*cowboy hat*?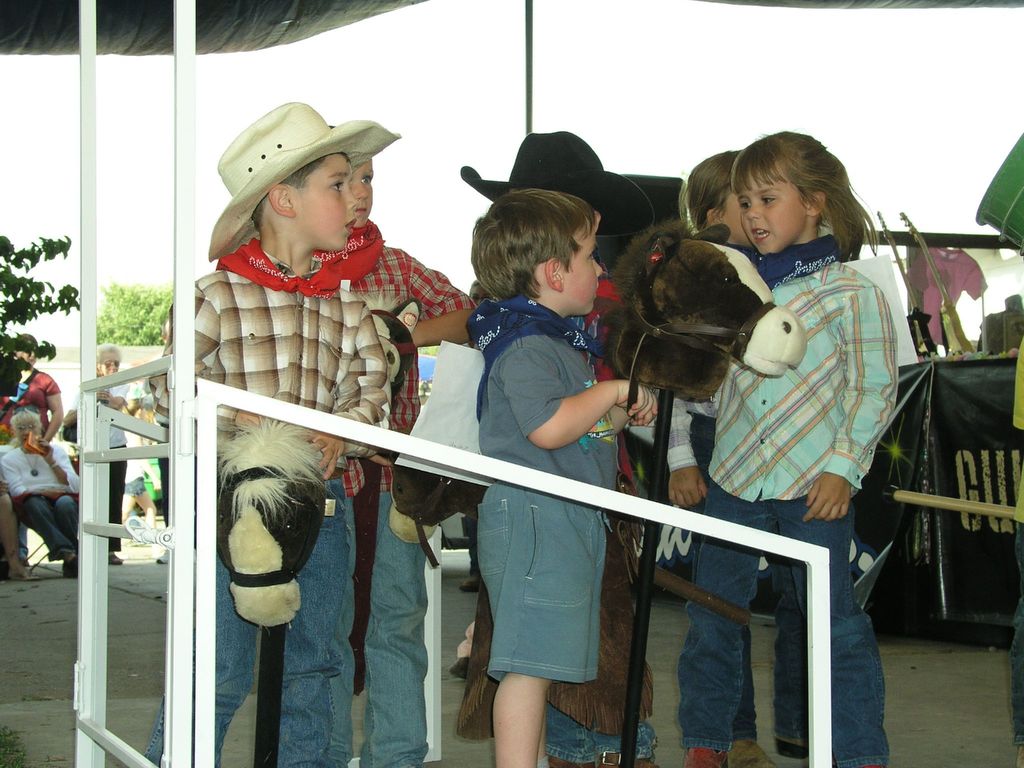
(left=330, top=124, right=401, bottom=170)
